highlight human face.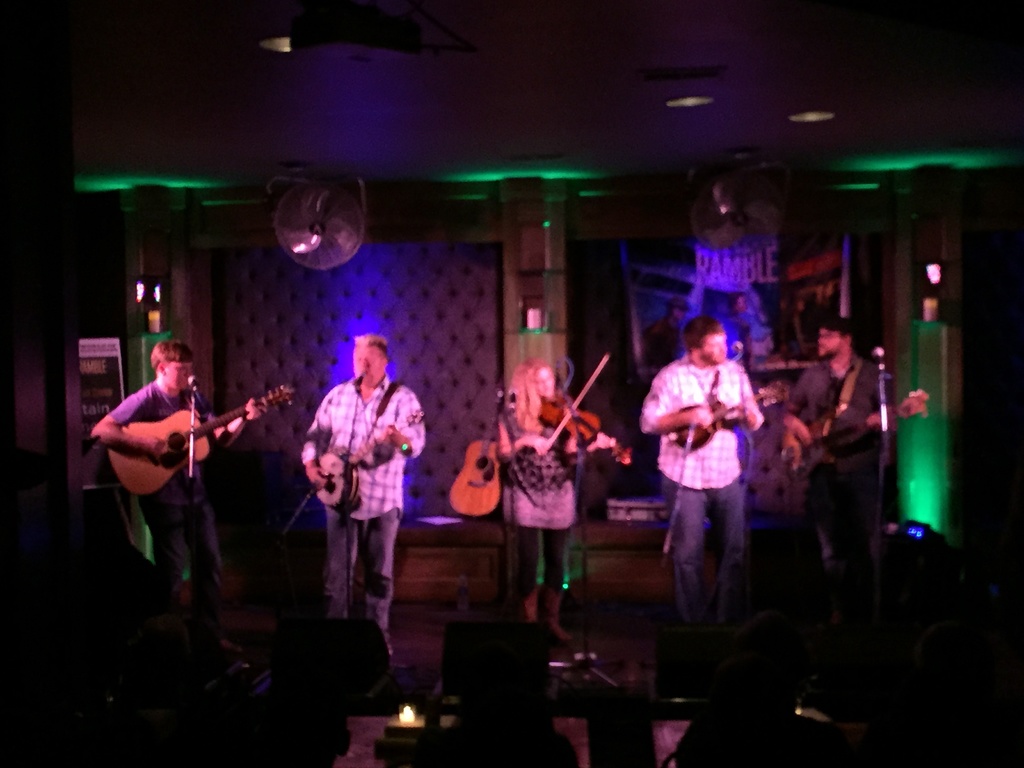
Highlighted region: 351:343:382:390.
